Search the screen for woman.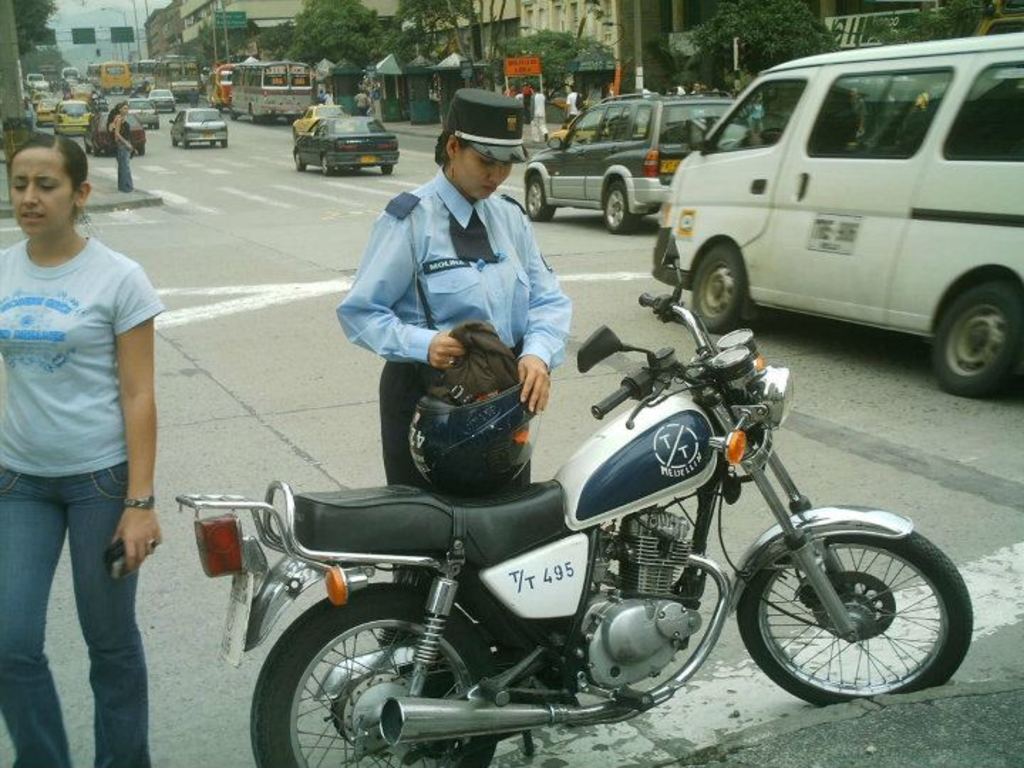
Found at box=[110, 102, 137, 195].
